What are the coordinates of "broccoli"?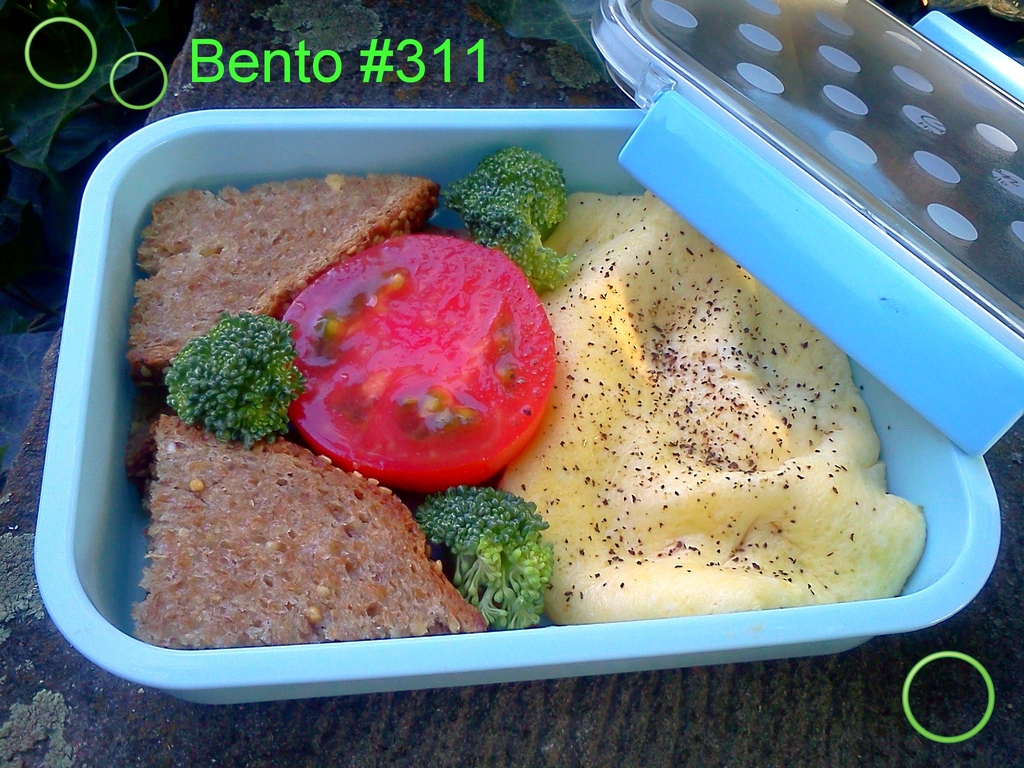
bbox=[154, 308, 309, 450].
